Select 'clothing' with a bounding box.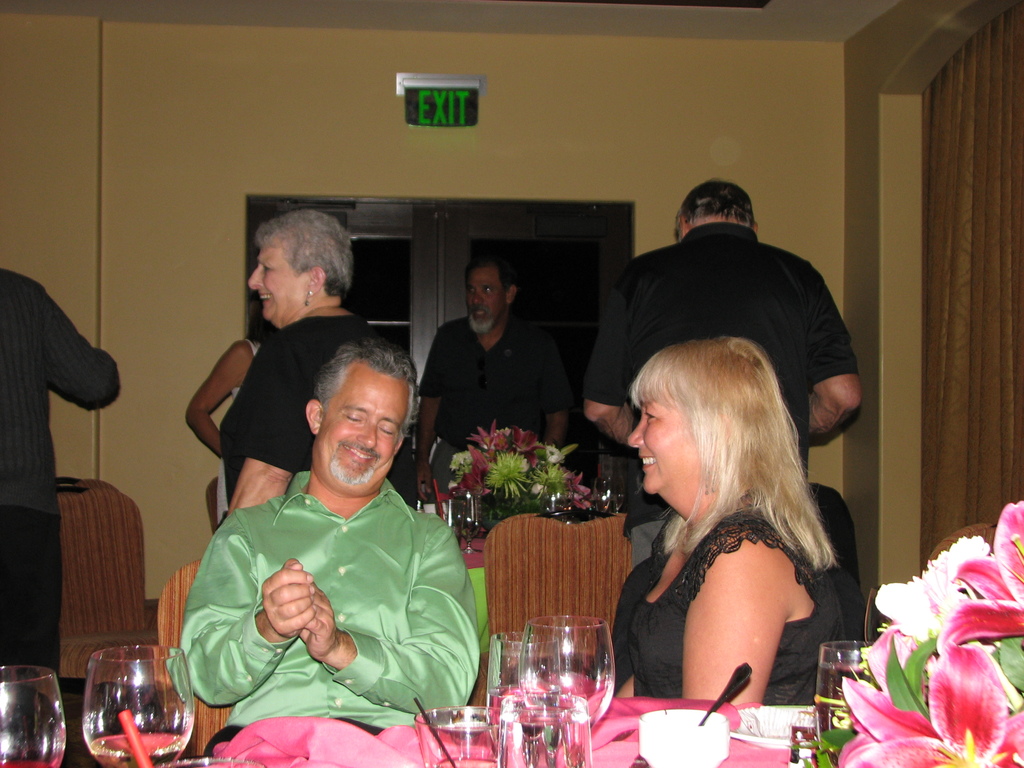
pyautogui.locateOnScreen(579, 216, 865, 568).
